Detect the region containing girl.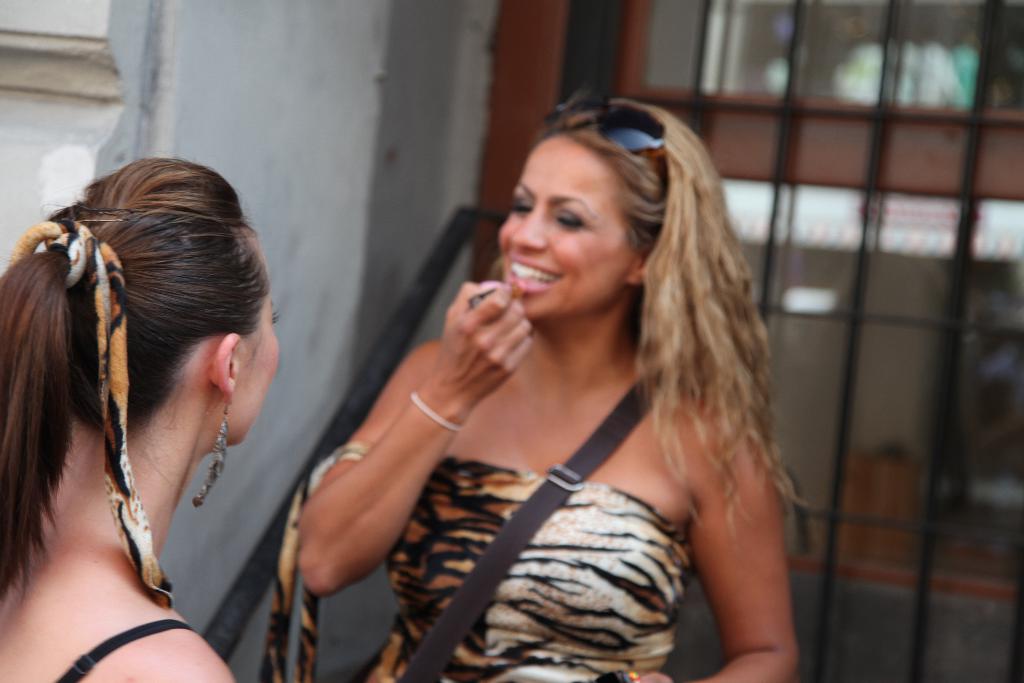
box(3, 158, 280, 682).
